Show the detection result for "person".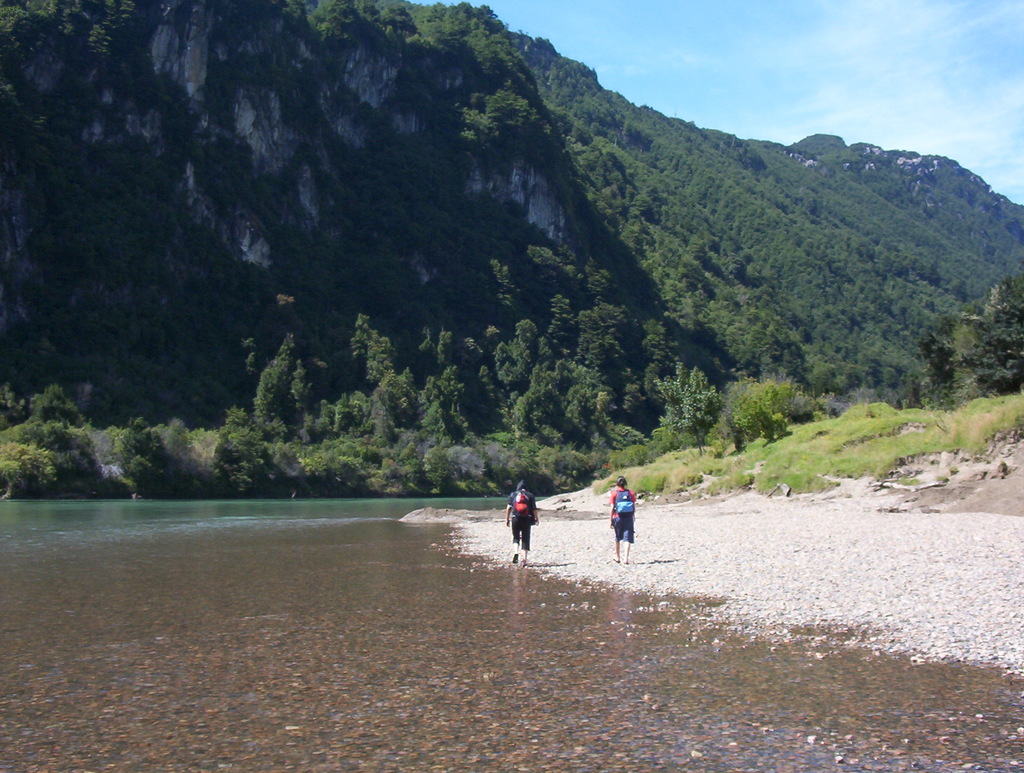
608:476:636:566.
